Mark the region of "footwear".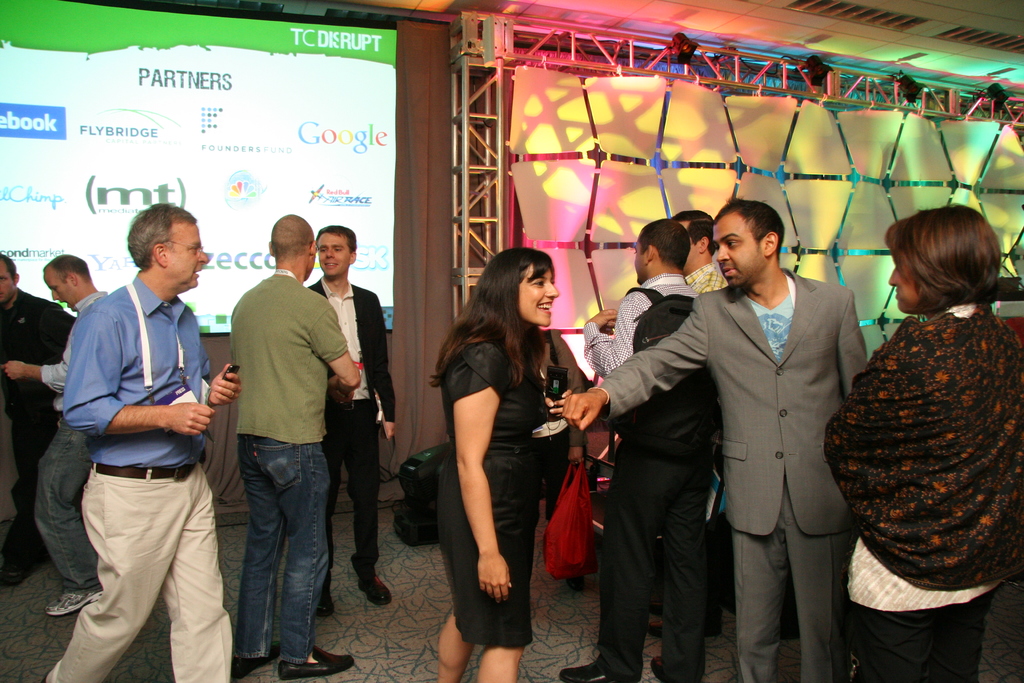
Region: 281 641 351 682.
